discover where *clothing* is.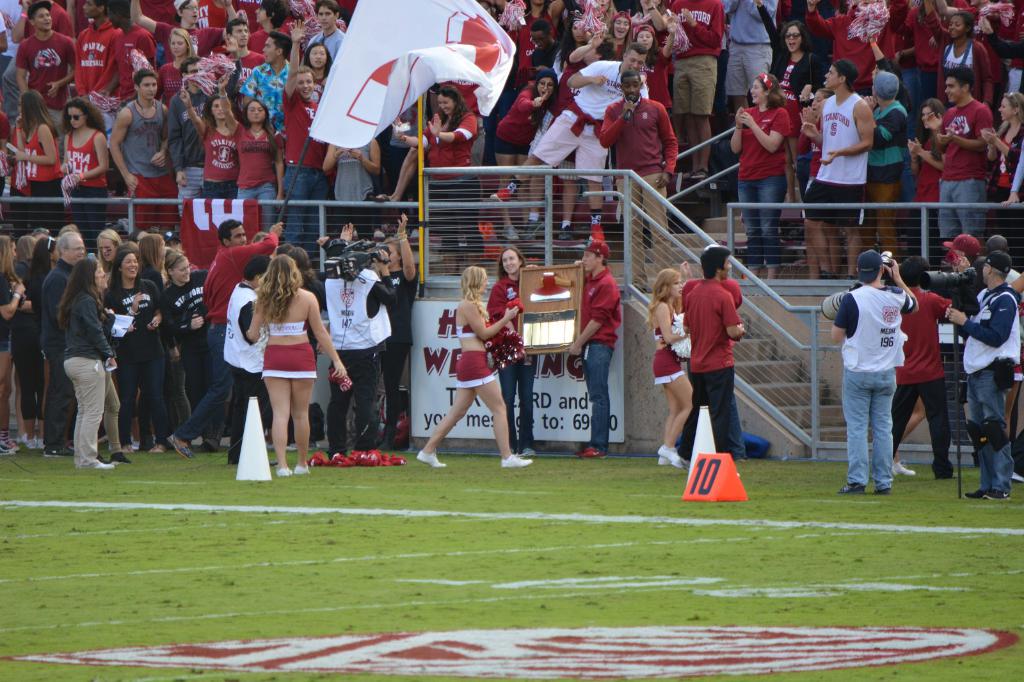
Discovered at Rect(71, 12, 129, 126).
